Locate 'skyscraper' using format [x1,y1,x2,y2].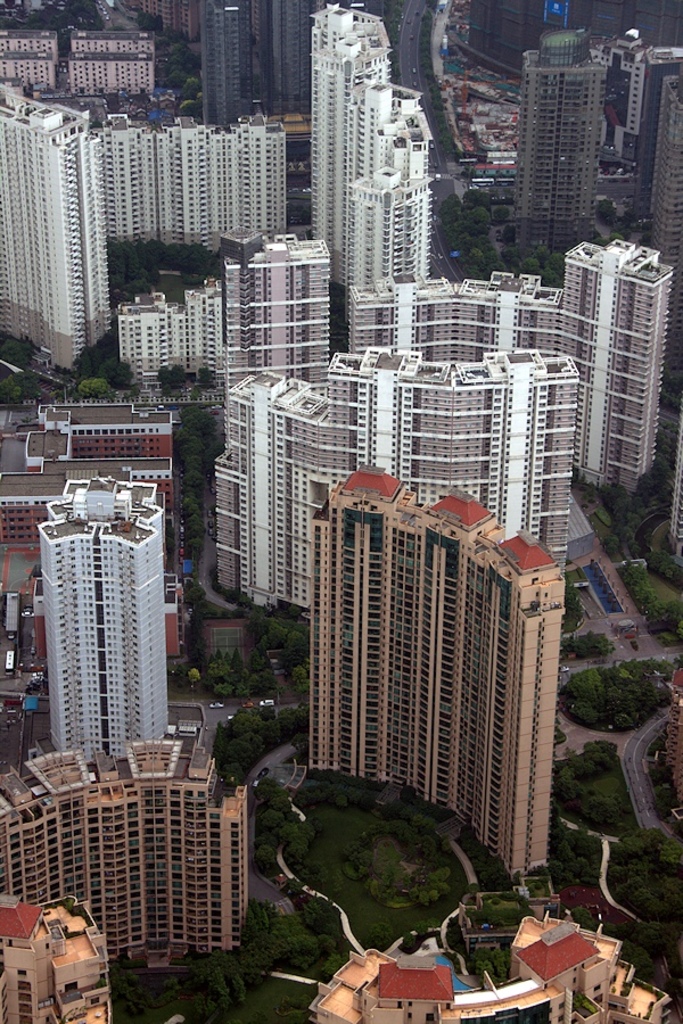
[212,370,322,621].
